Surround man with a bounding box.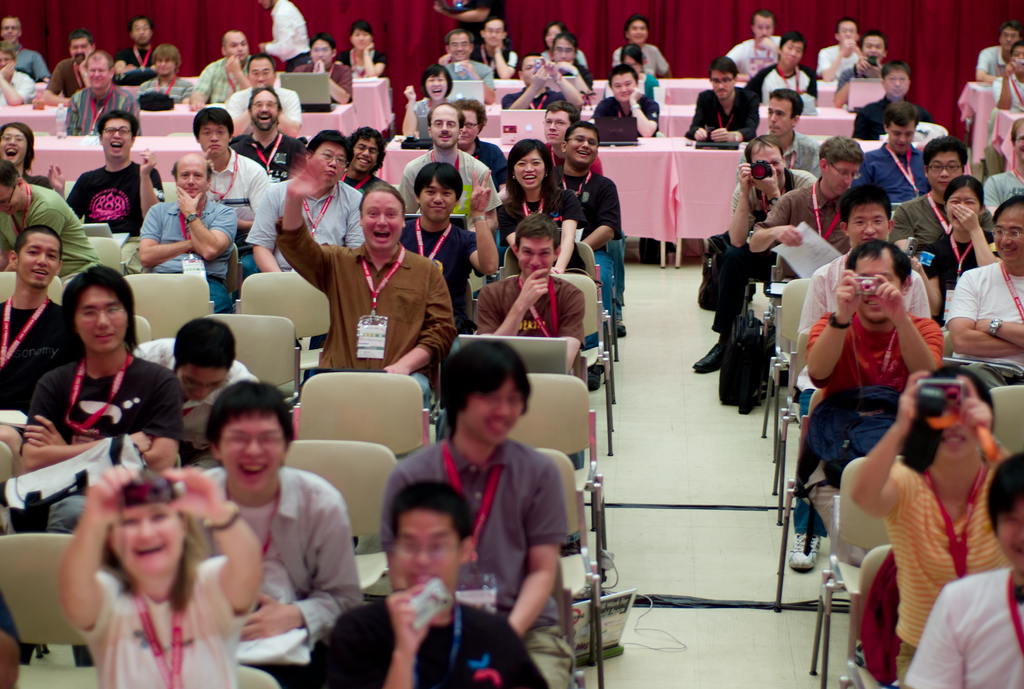
830, 28, 890, 105.
